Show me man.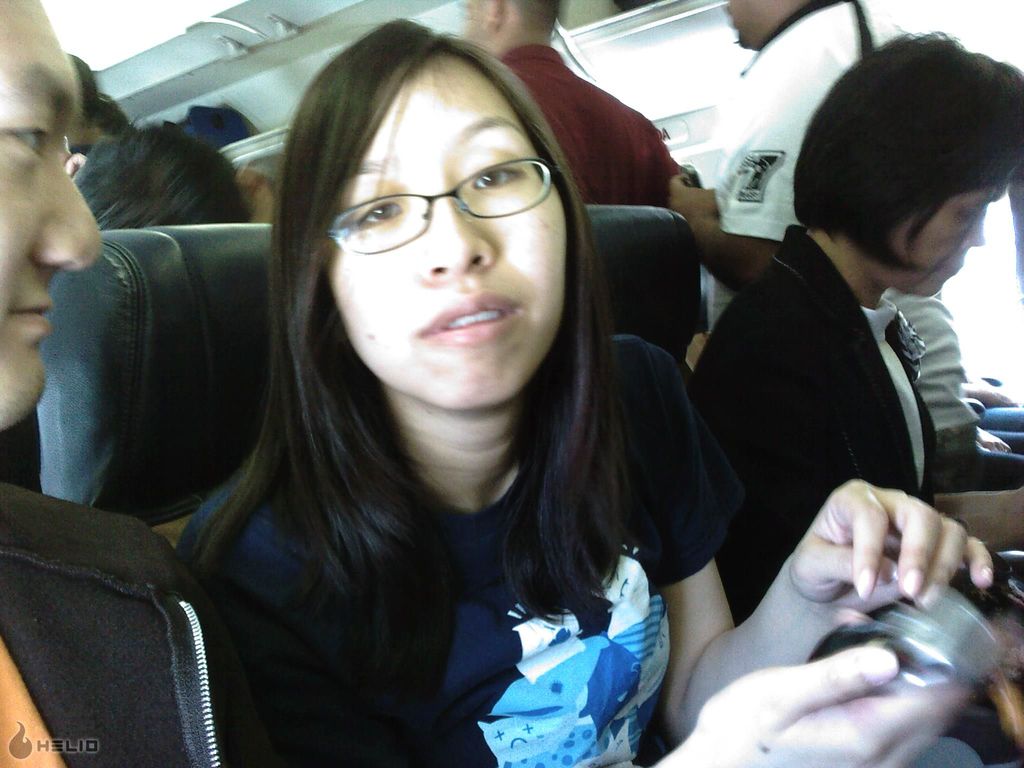
man is here: 673, 0, 985, 492.
